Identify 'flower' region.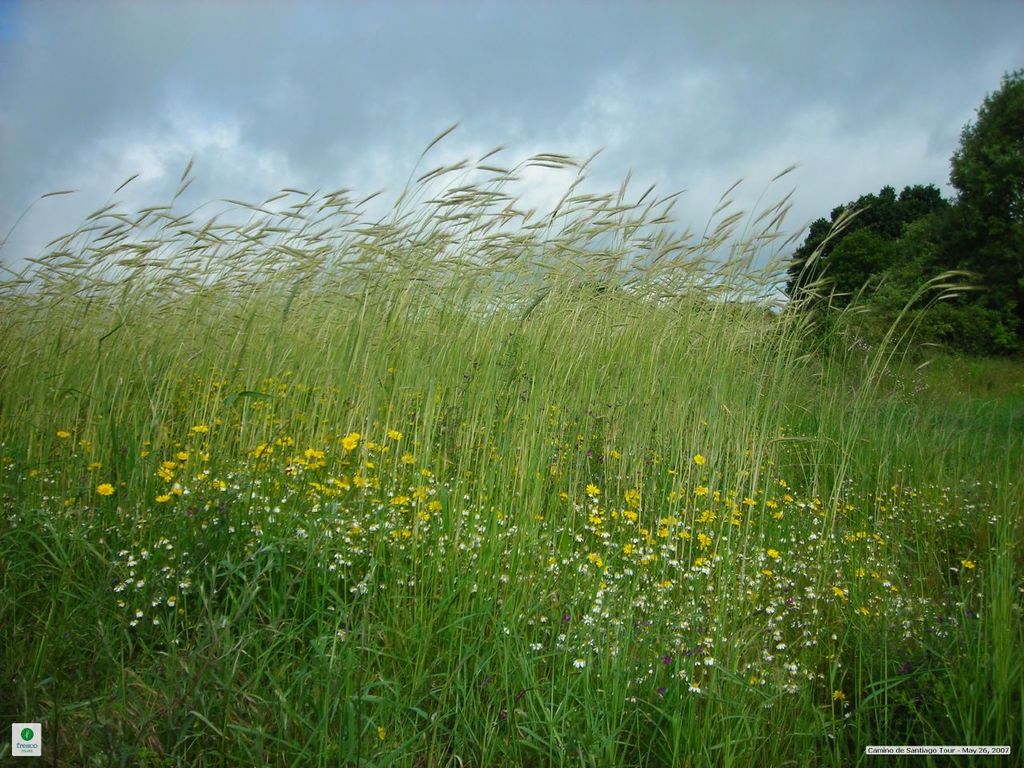
Region: {"x1": 694, "y1": 452, "x2": 708, "y2": 466}.
